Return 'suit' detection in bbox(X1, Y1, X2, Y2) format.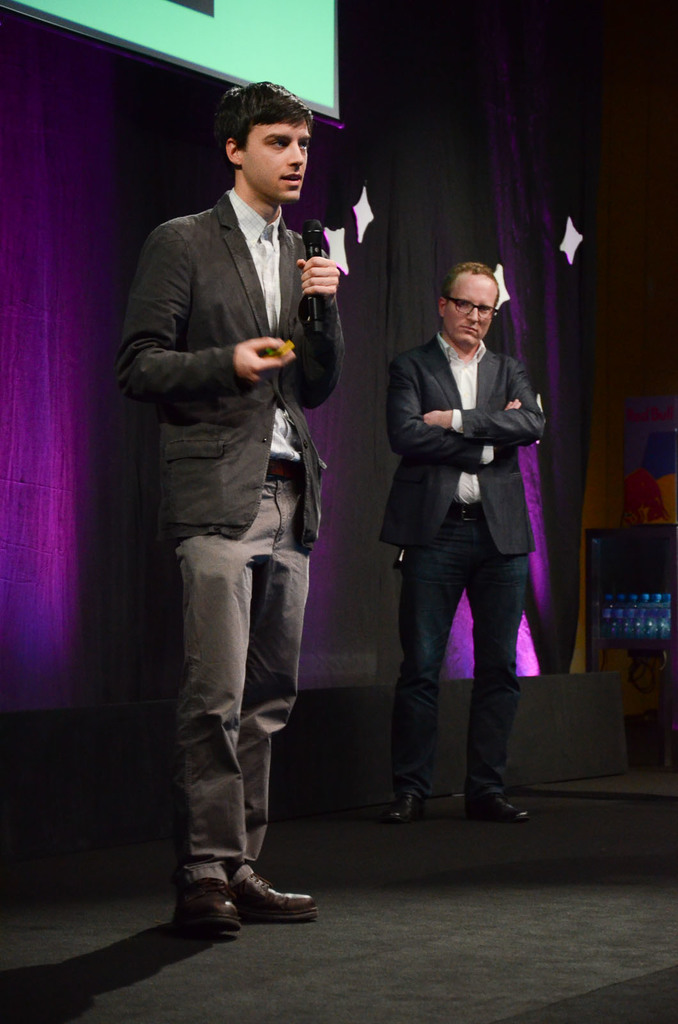
bbox(377, 326, 553, 556).
